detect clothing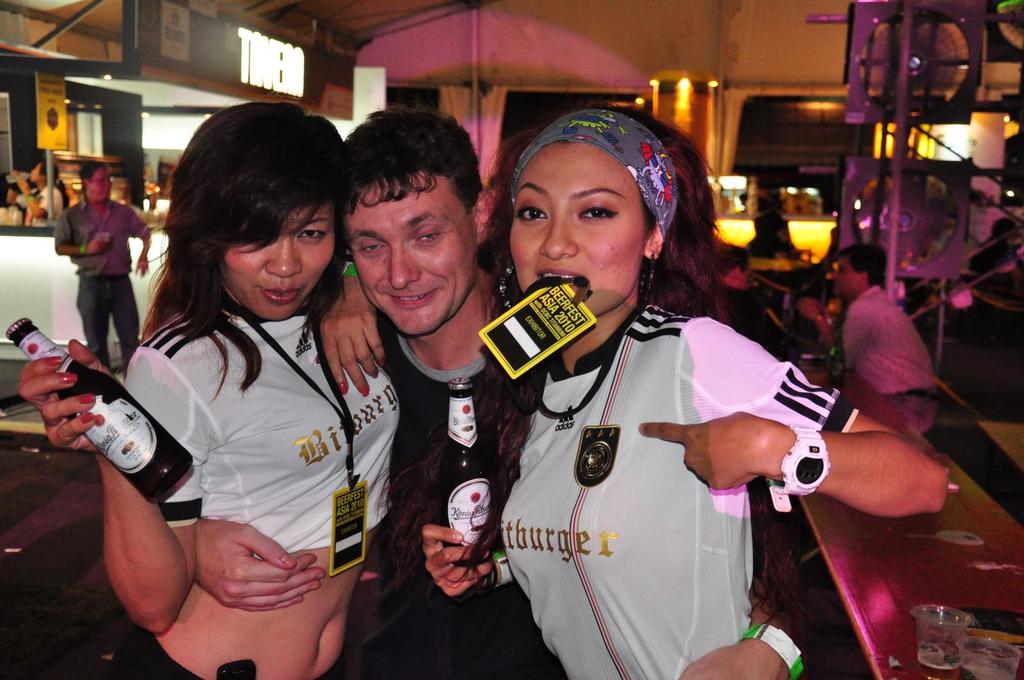
118/308/399/554
